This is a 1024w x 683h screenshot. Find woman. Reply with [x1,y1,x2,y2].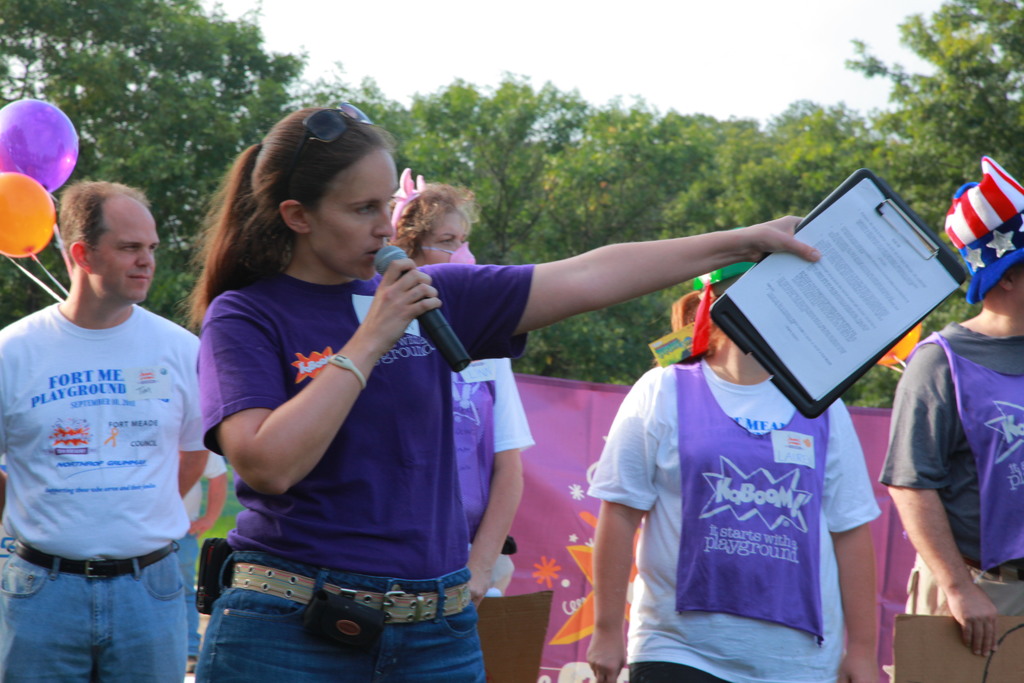
[585,261,882,682].
